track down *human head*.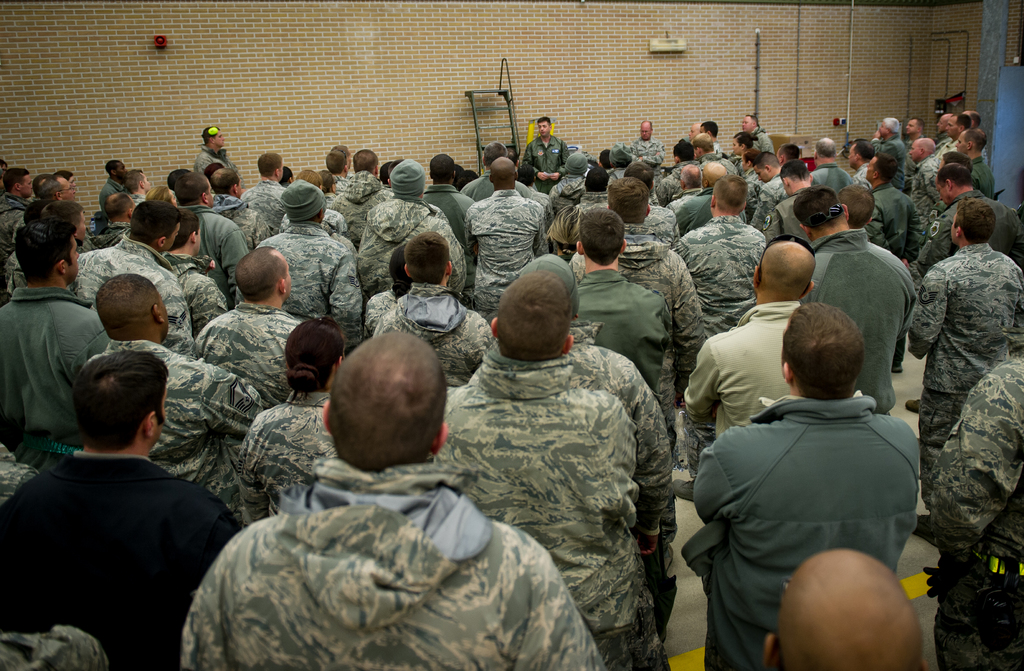
Tracked to [left=310, top=333, right=451, bottom=476].
